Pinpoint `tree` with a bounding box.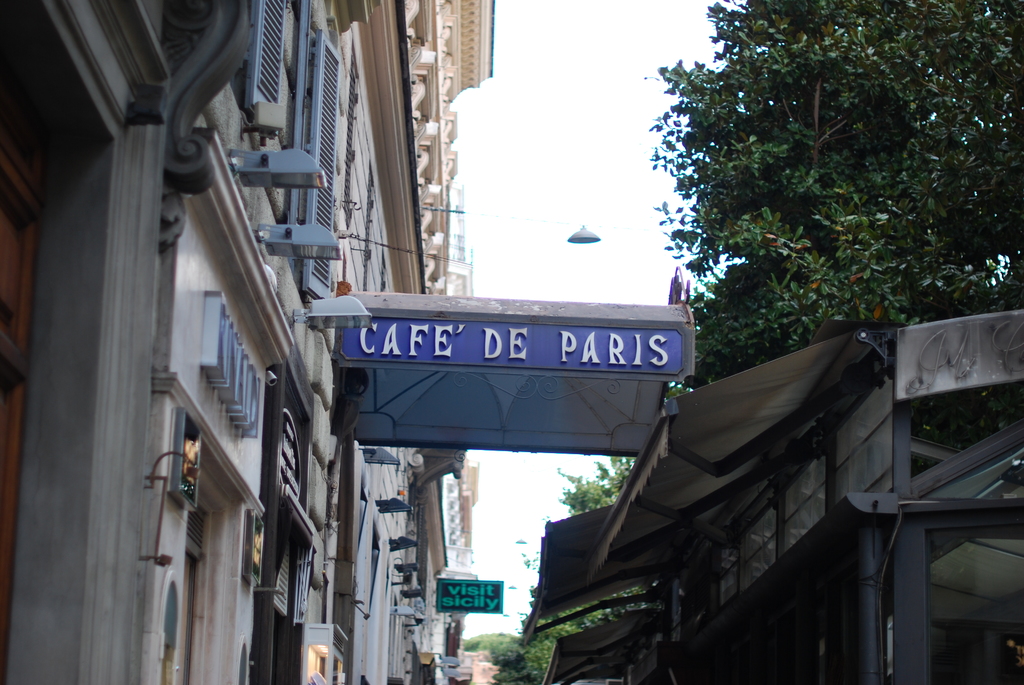
region(636, 27, 1018, 358).
